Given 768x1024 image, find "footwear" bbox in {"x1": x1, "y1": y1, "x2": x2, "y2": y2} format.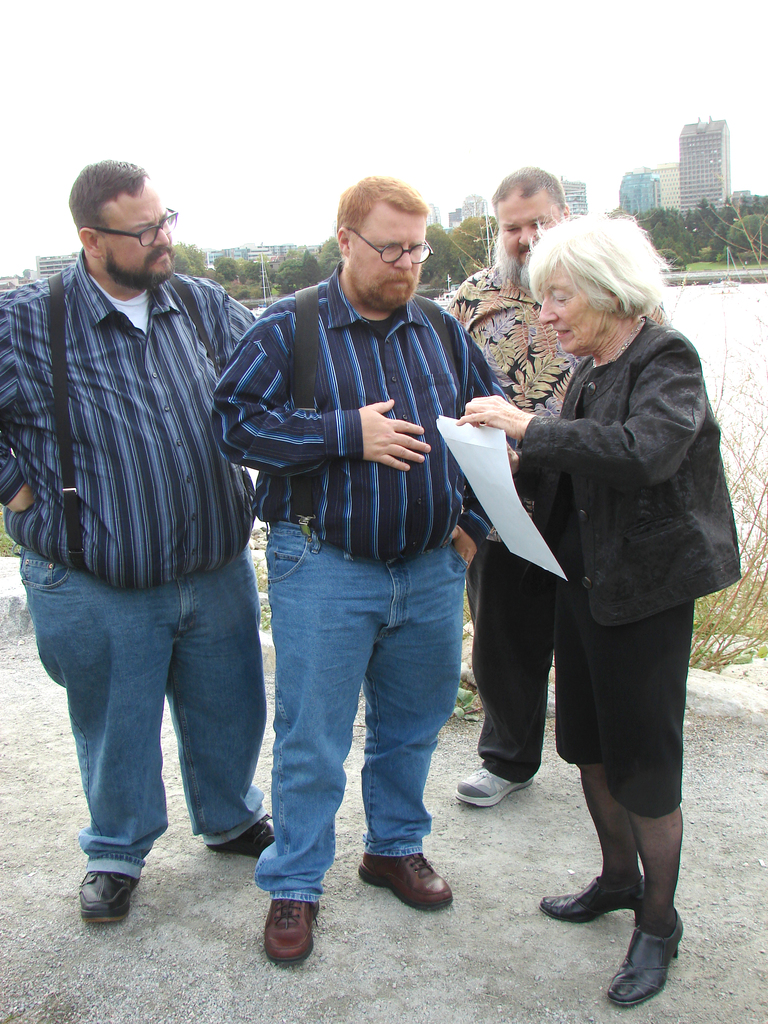
{"x1": 605, "y1": 905, "x2": 688, "y2": 1010}.
